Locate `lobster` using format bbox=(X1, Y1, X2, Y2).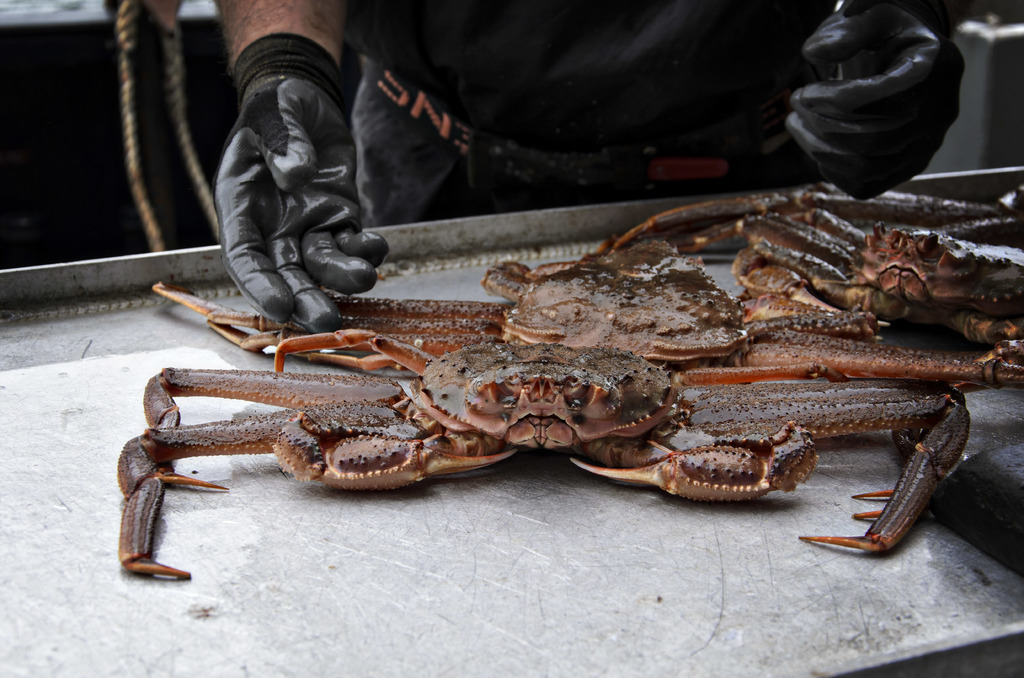
bbox=(111, 177, 1023, 587).
